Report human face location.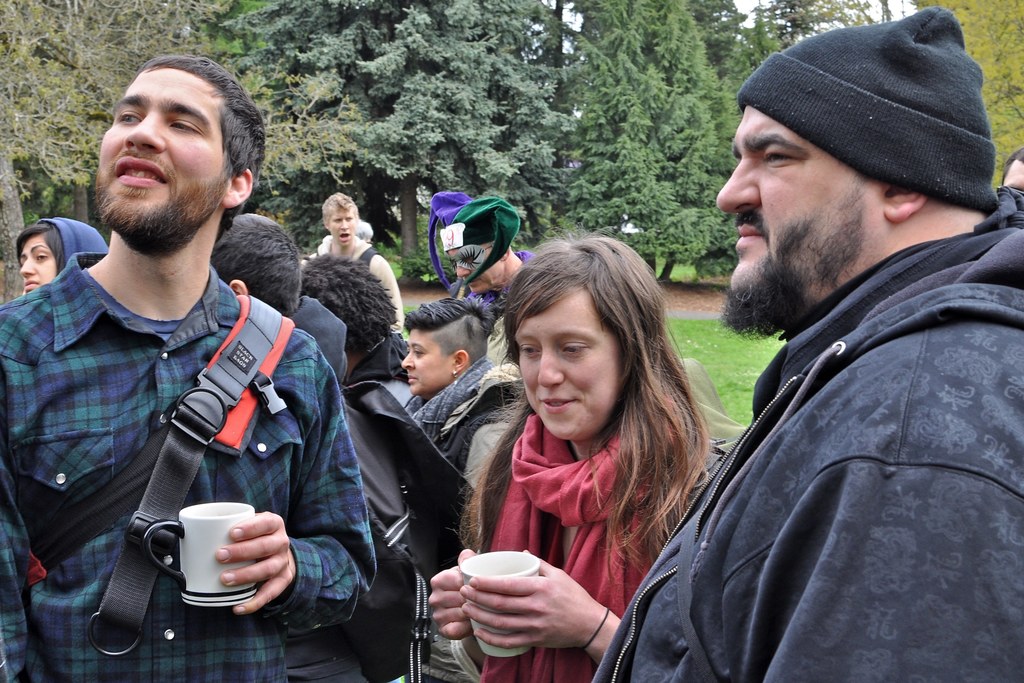
Report: locate(721, 109, 883, 338).
